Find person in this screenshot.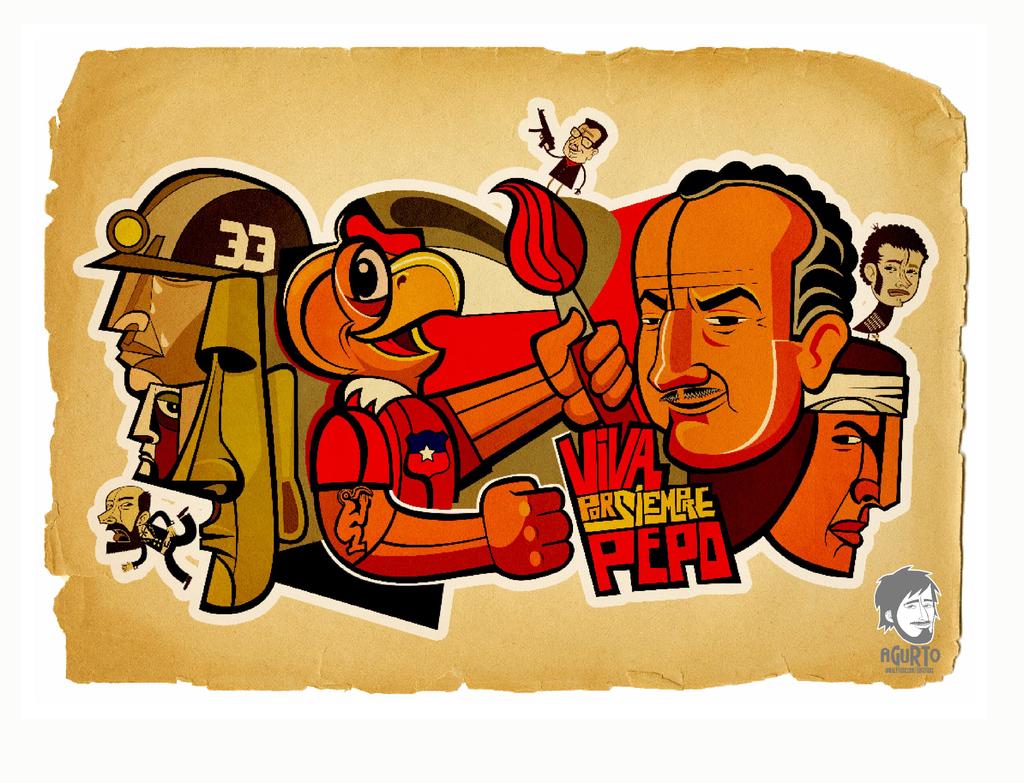
The bounding box for person is <region>764, 335, 901, 579</region>.
